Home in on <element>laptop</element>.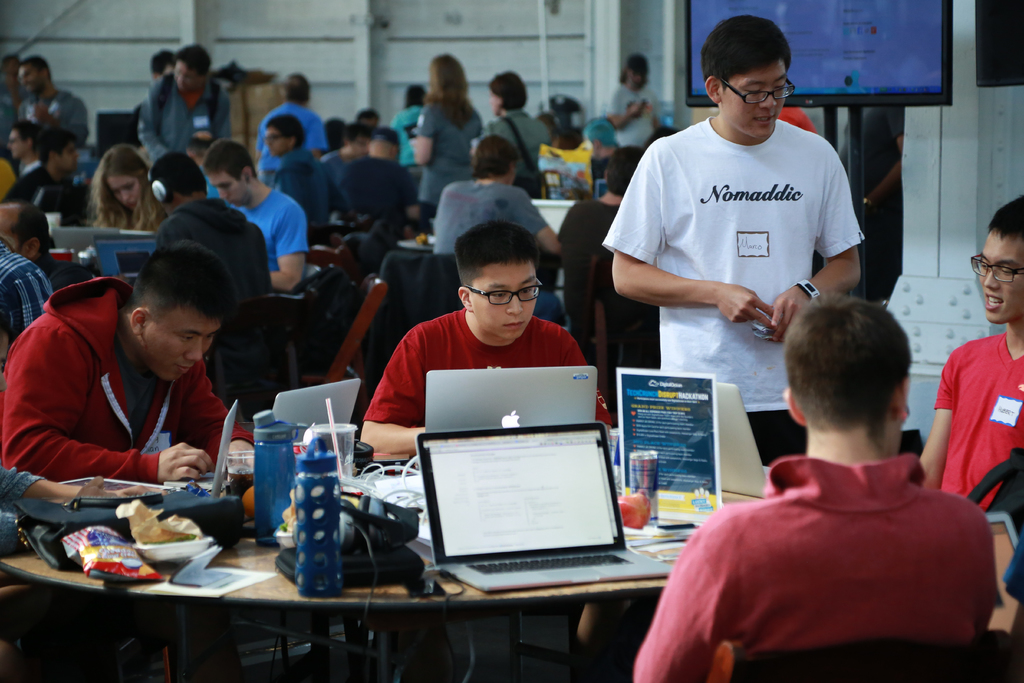
Homed in at {"x1": 163, "y1": 377, "x2": 362, "y2": 493}.
